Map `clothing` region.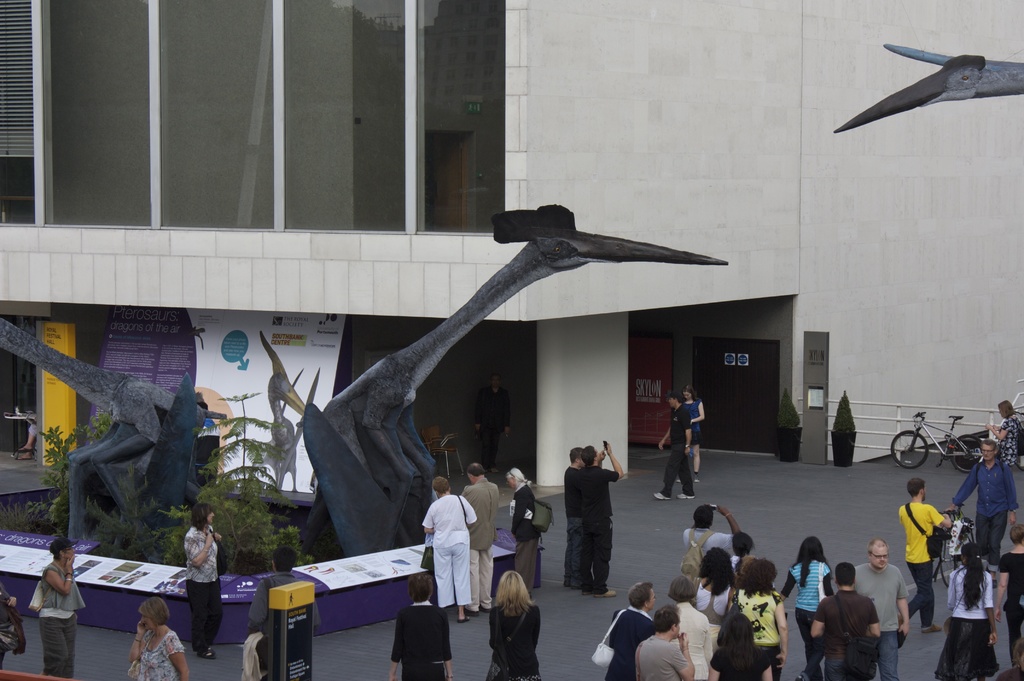
Mapped to <region>641, 639, 686, 680</region>.
